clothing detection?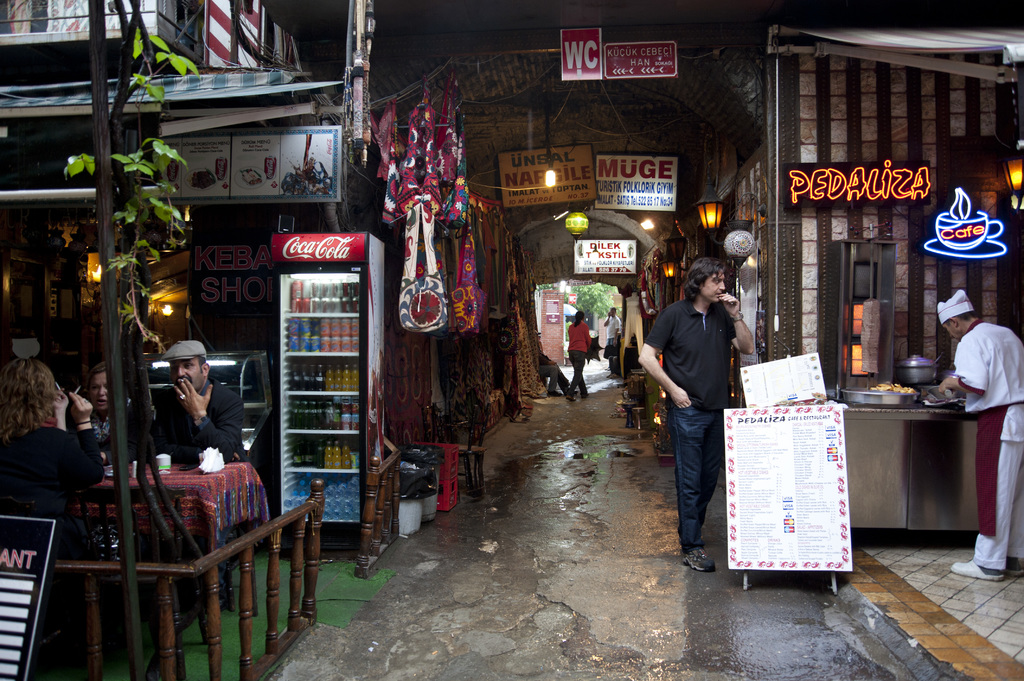
948:320:1023:570
